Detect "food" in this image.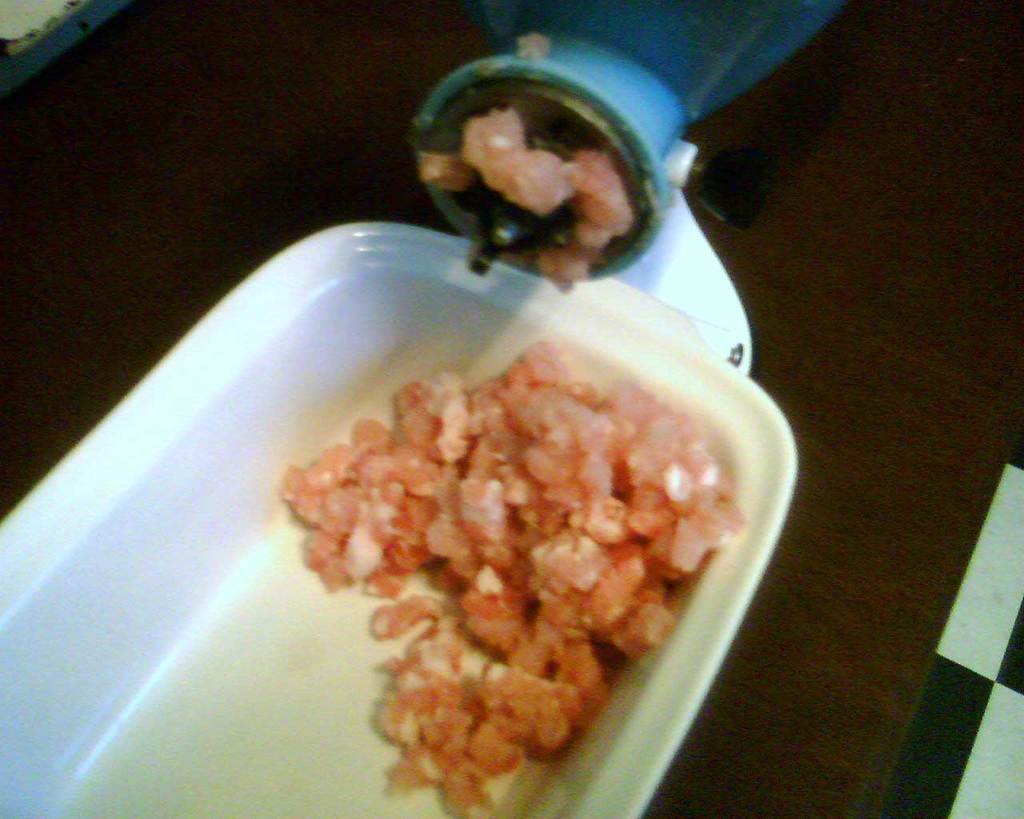
Detection: x1=384 y1=773 x2=510 y2=817.
